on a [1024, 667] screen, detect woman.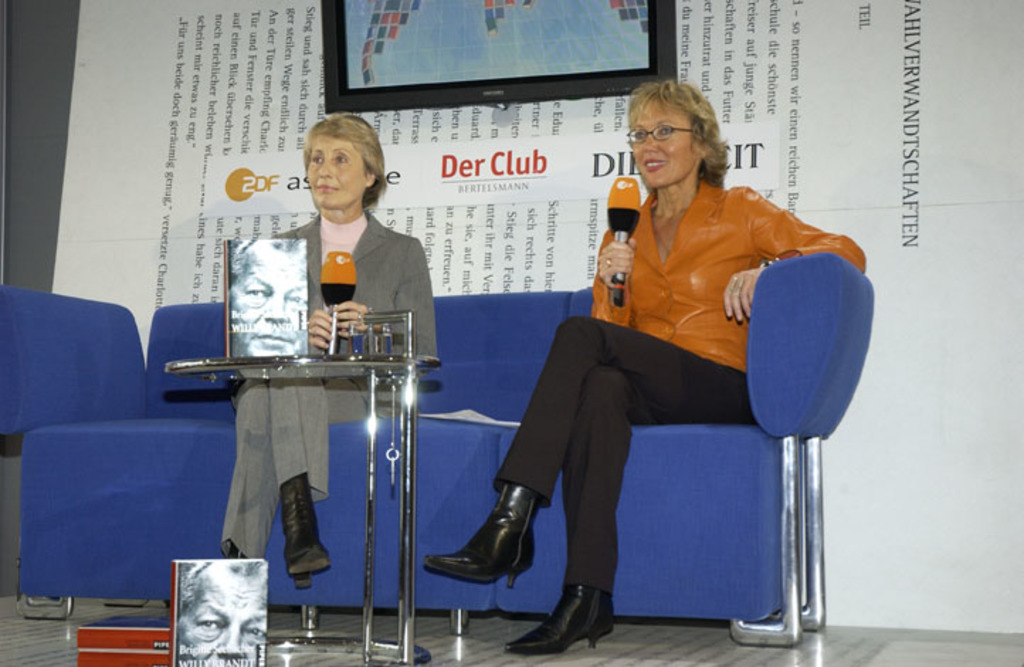
<box>424,78,867,653</box>.
